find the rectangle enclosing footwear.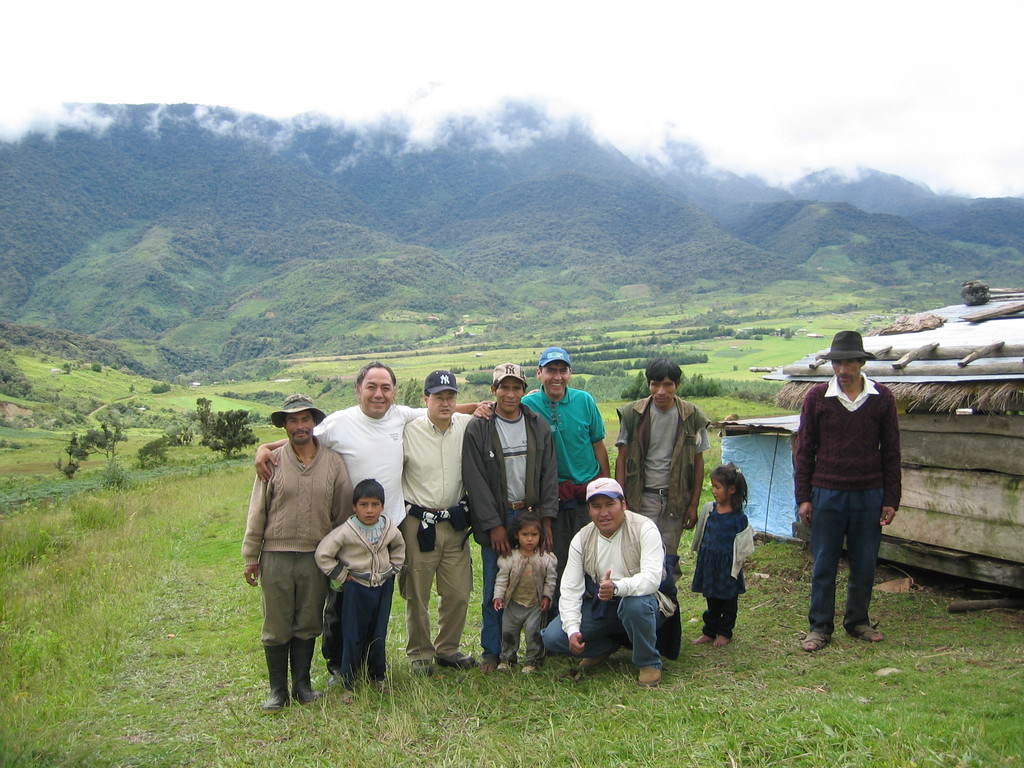
[580,656,609,668].
